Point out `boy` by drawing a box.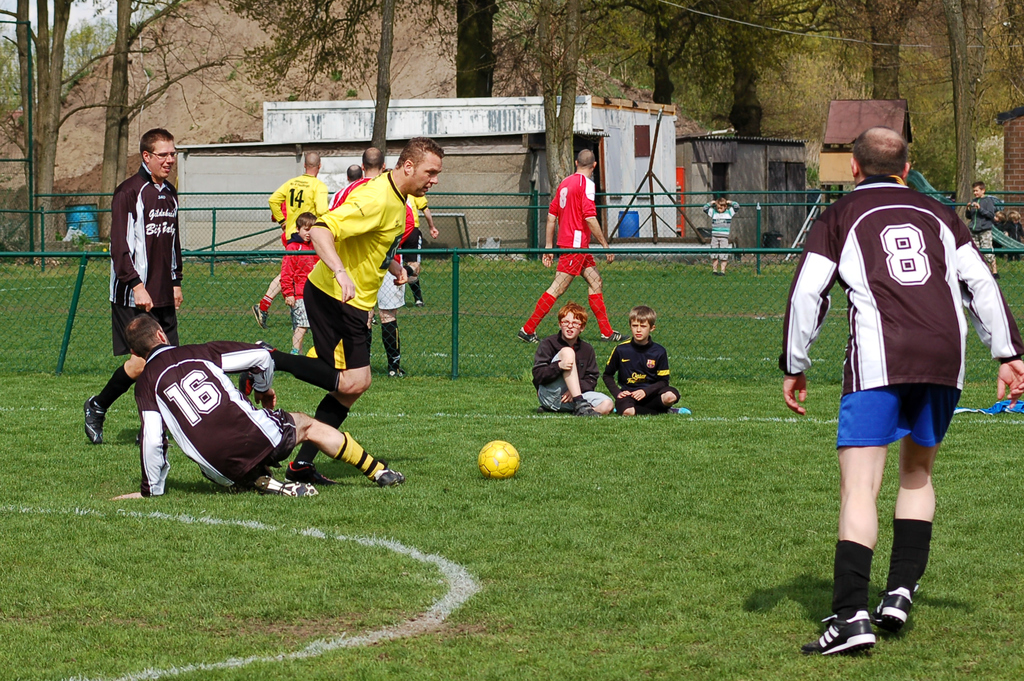
529/302/619/416.
